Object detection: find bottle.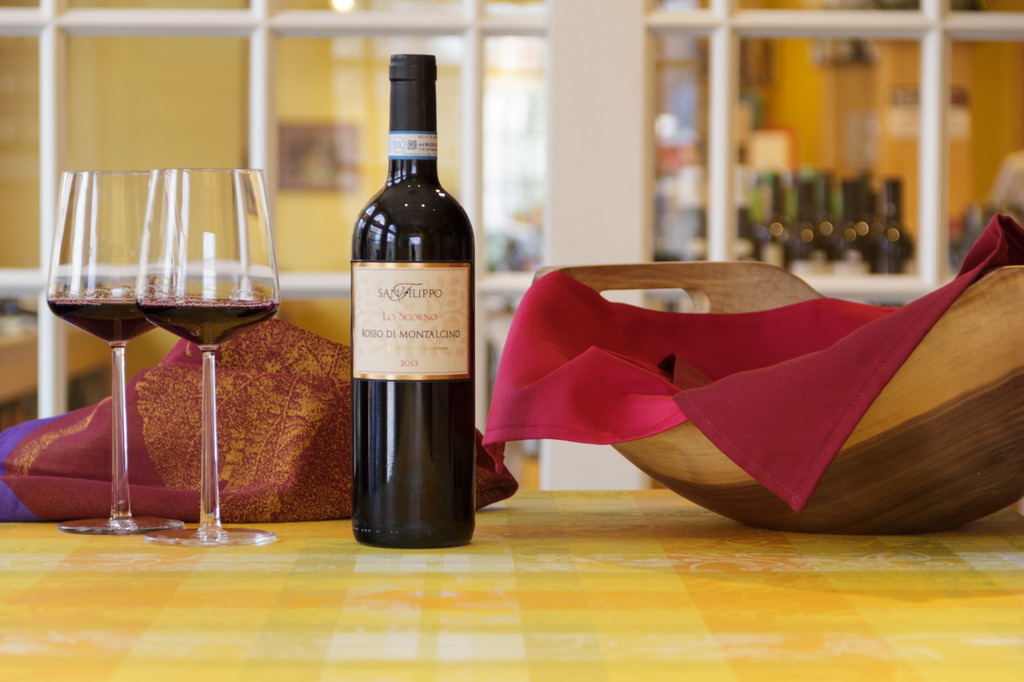
rect(349, 51, 474, 550).
